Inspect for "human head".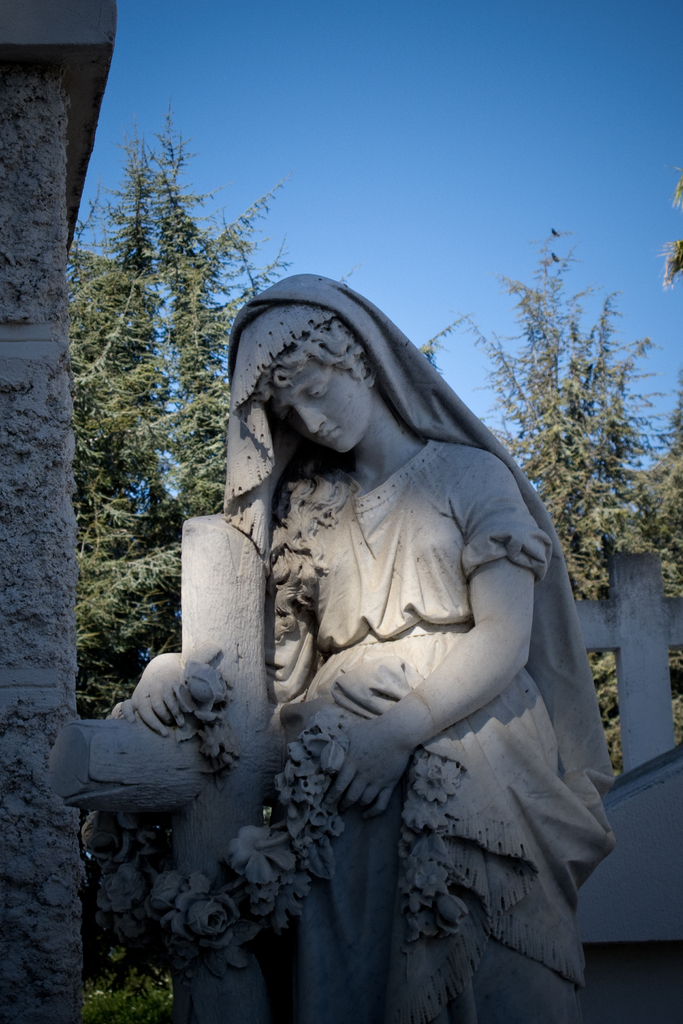
Inspection: BBox(233, 297, 407, 474).
